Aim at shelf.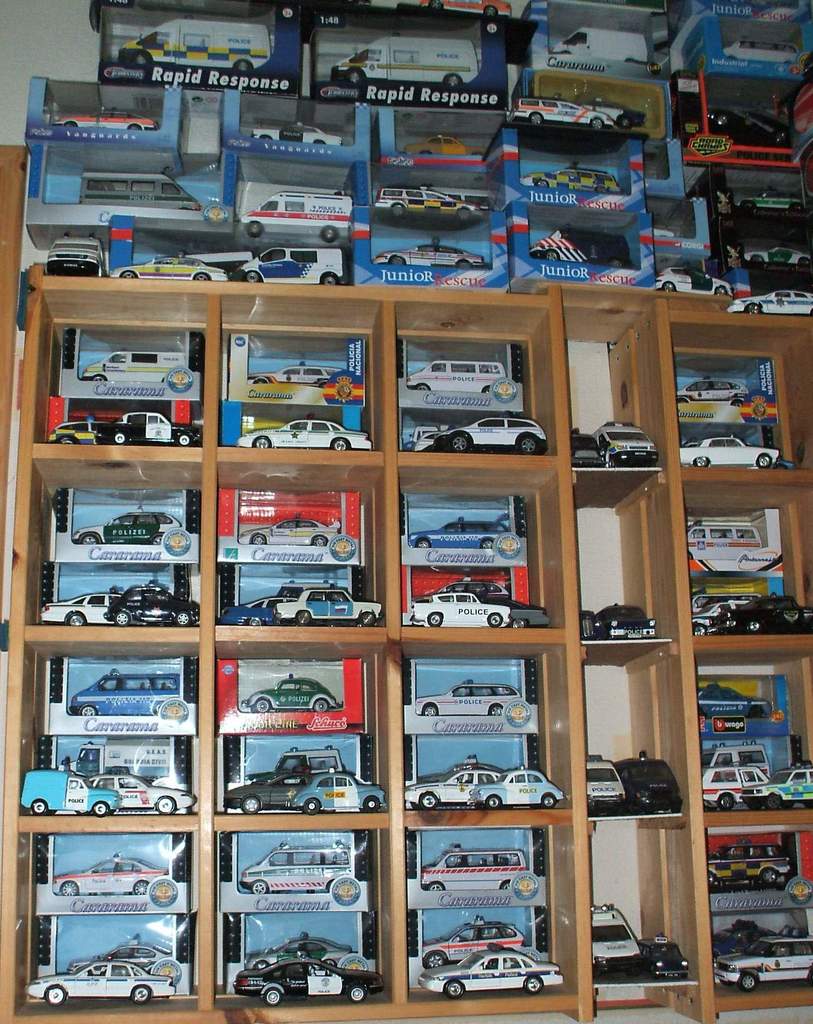
Aimed at [692,641,812,817].
